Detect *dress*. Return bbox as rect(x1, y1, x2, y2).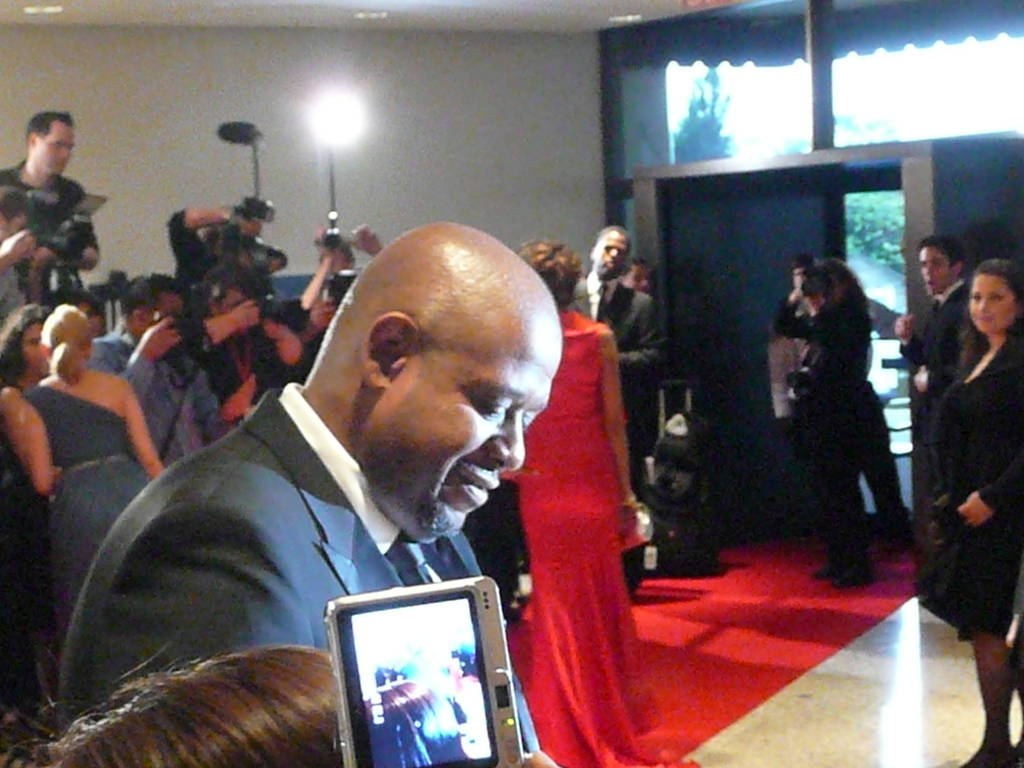
rect(20, 381, 148, 644).
